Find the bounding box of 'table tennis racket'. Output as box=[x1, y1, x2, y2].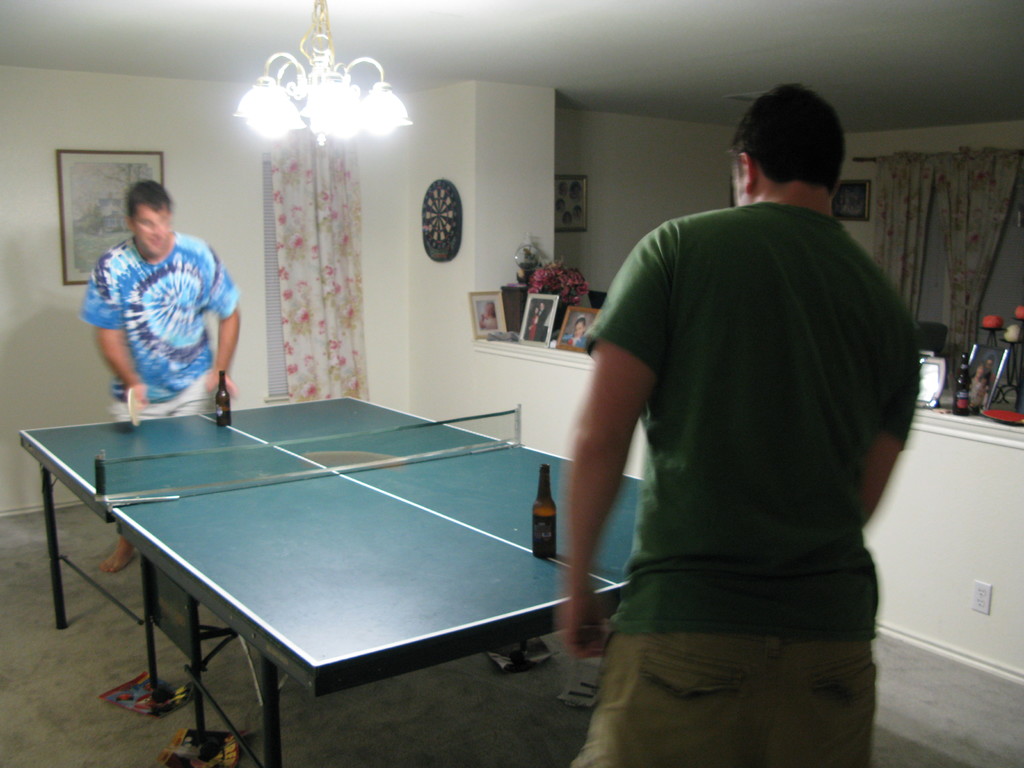
box=[123, 383, 144, 428].
